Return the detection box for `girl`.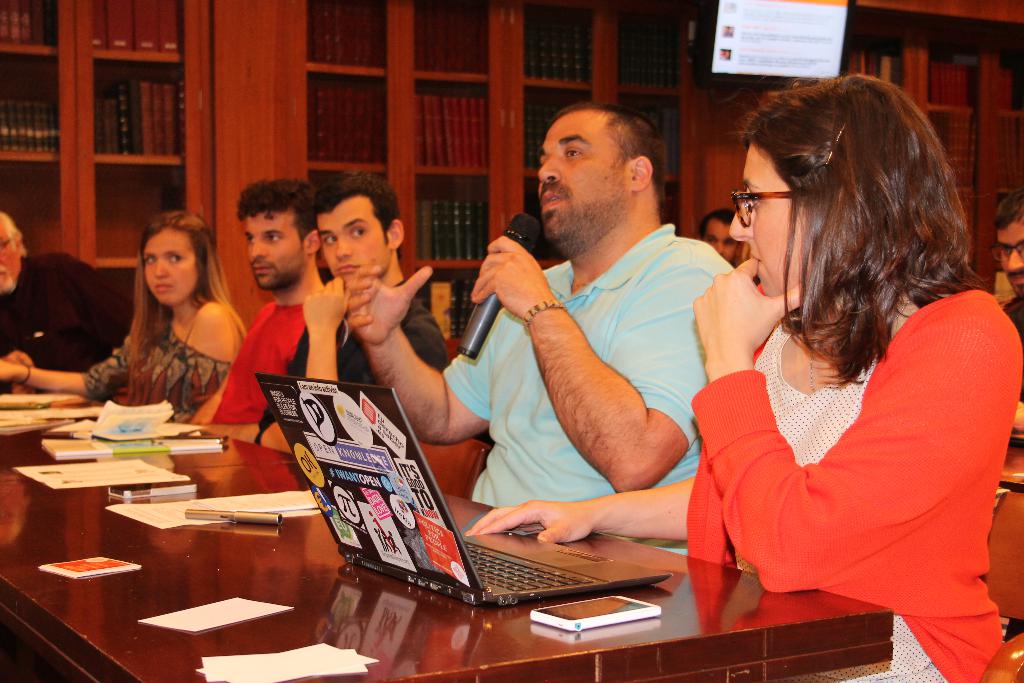
bbox=[468, 72, 1023, 682].
